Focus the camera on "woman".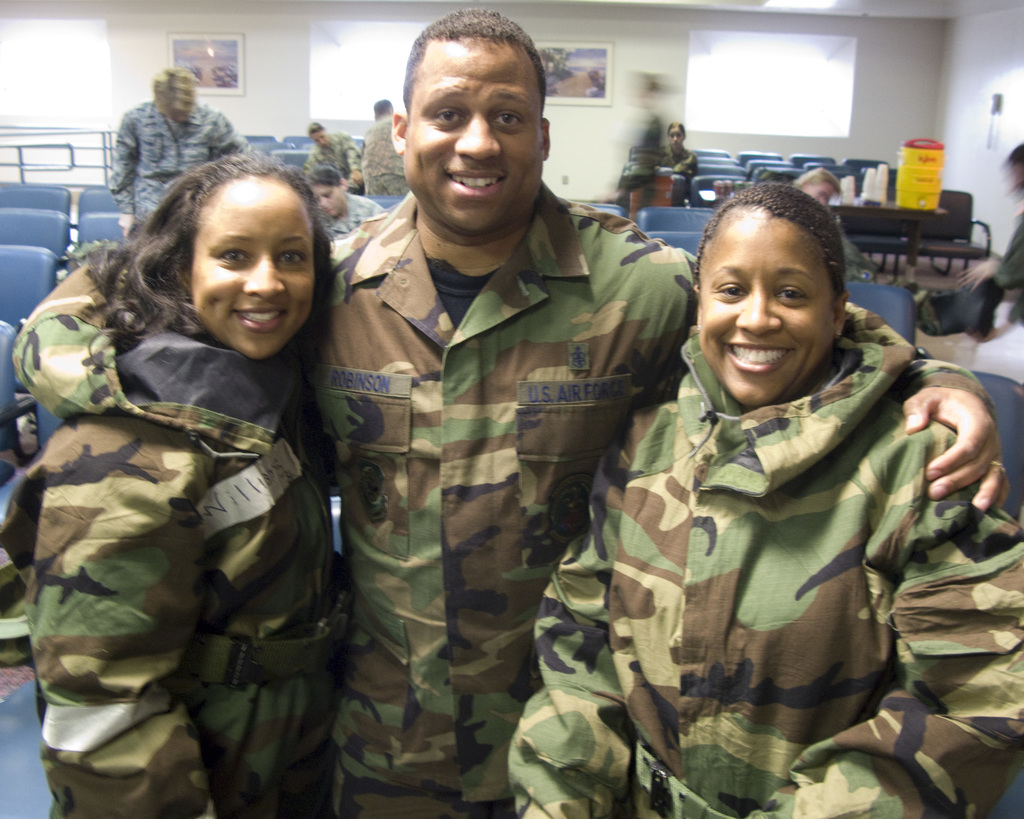
Focus region: [506, 181, 1023, 818].
